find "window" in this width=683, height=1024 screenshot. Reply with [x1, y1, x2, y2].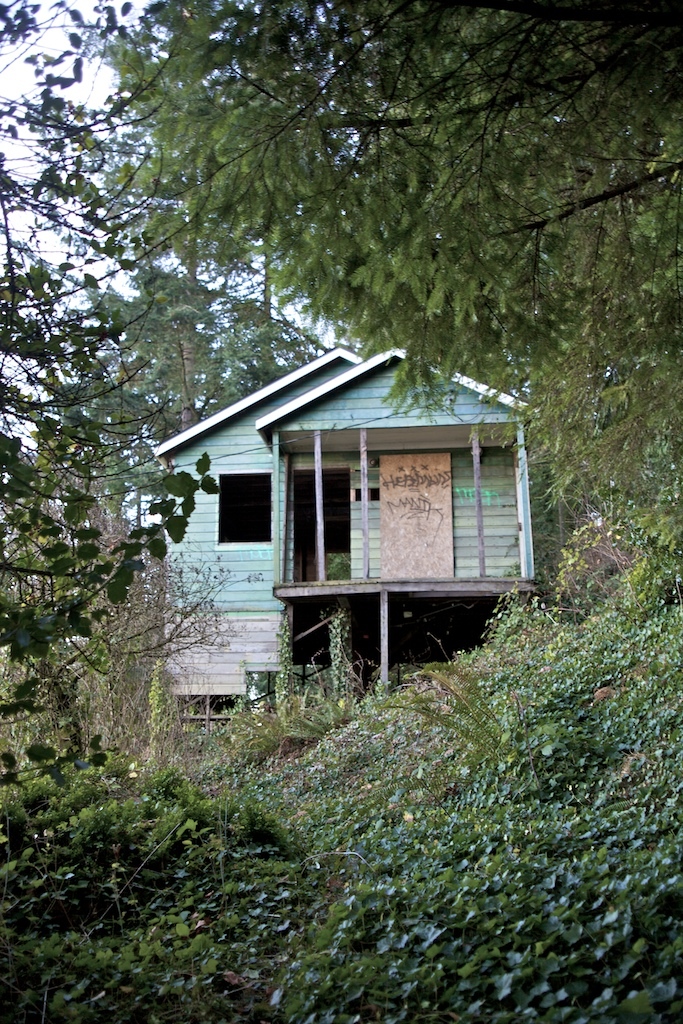
[224, 452, 280, 546].
